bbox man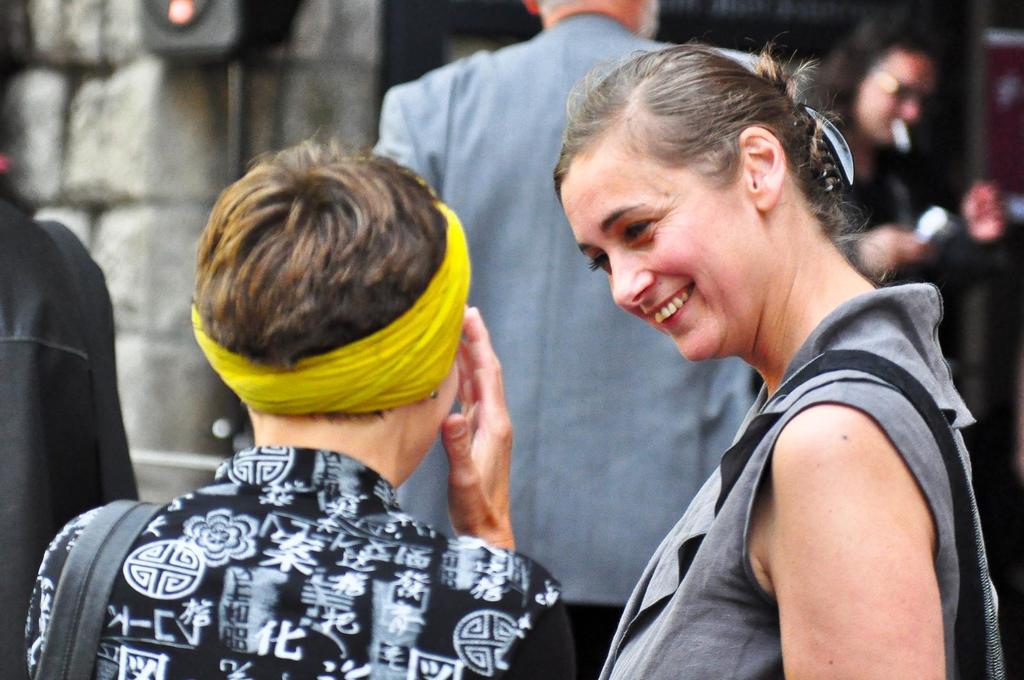
[370,0,770,679]
